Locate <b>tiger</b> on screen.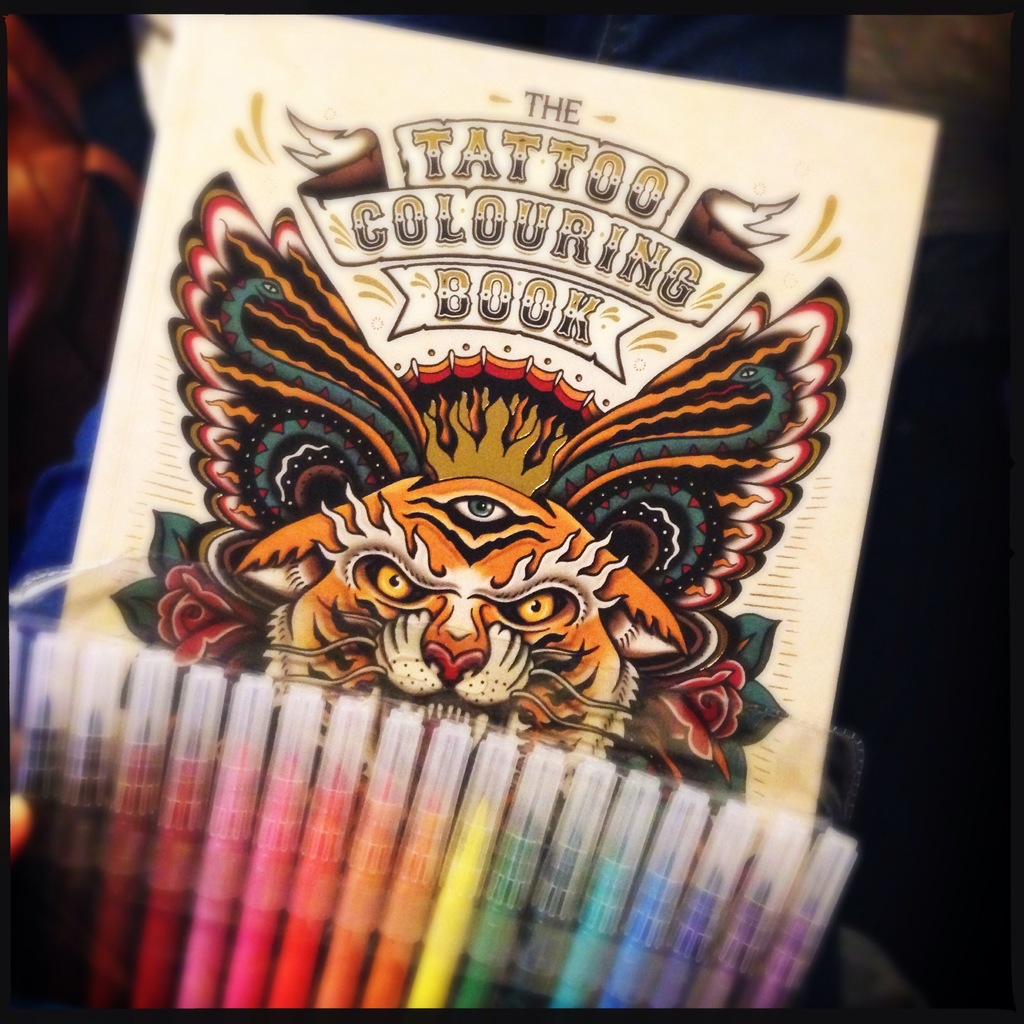
On screen at x1=234 y1=471 x2=689 y2=756.
